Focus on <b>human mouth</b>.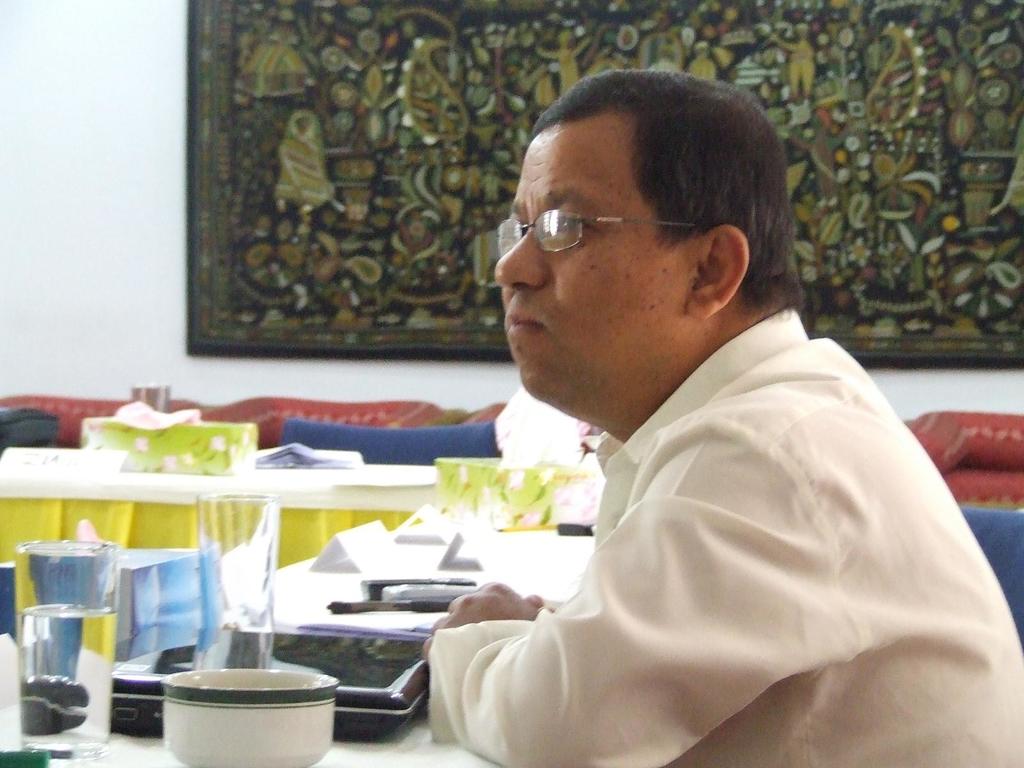
Focused at 509:315:538:331.
